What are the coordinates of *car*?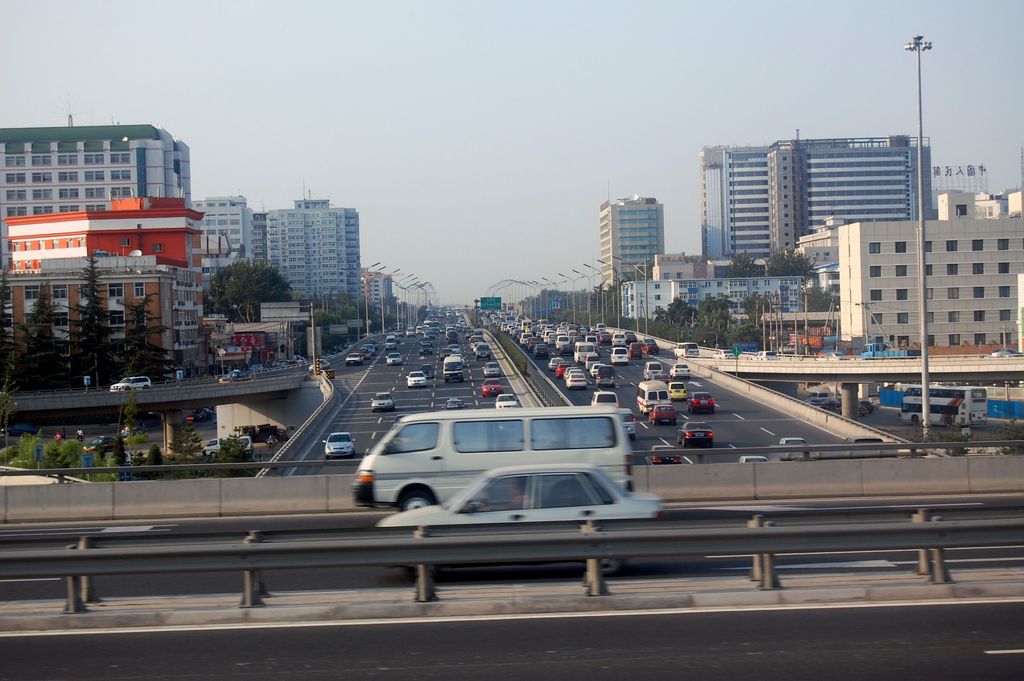
471/342/487/352.
